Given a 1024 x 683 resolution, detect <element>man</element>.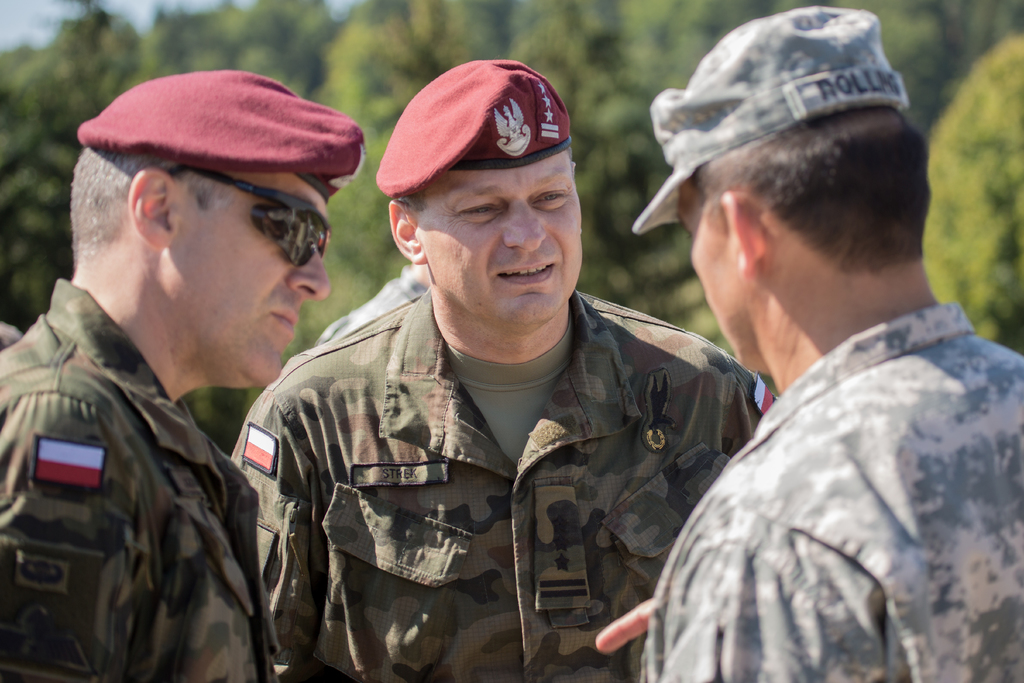
x1=229 y1=55 x2=781 y2=682.
